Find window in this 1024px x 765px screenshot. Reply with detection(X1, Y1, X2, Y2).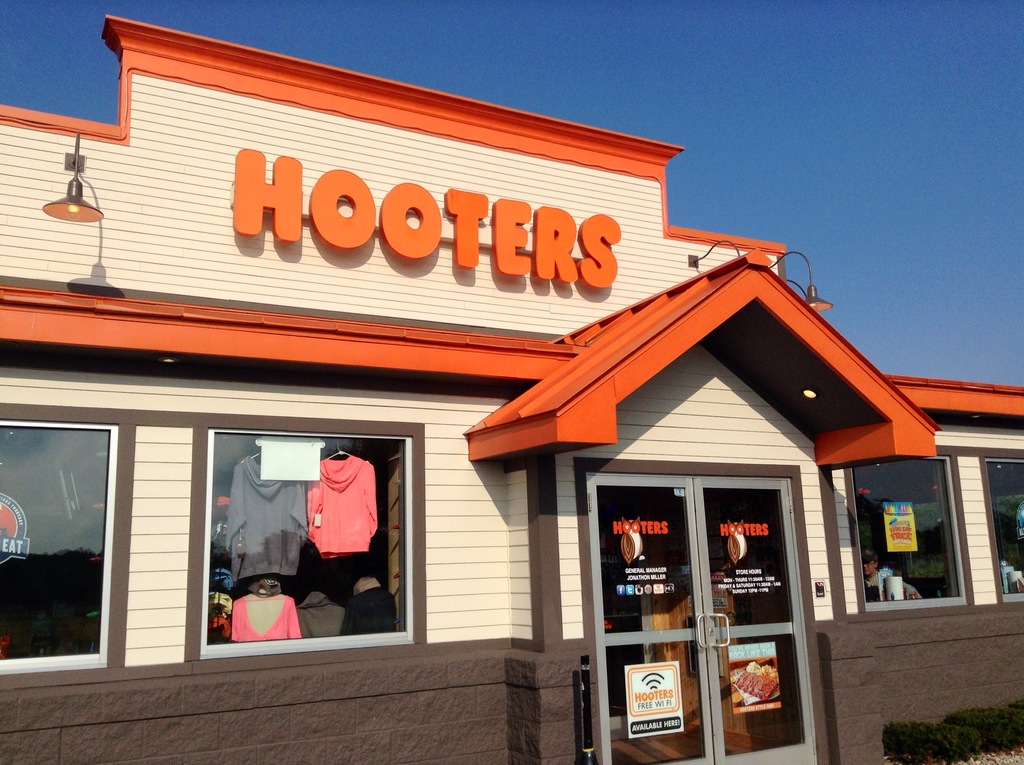
detection(186, 414, 424, 664).
